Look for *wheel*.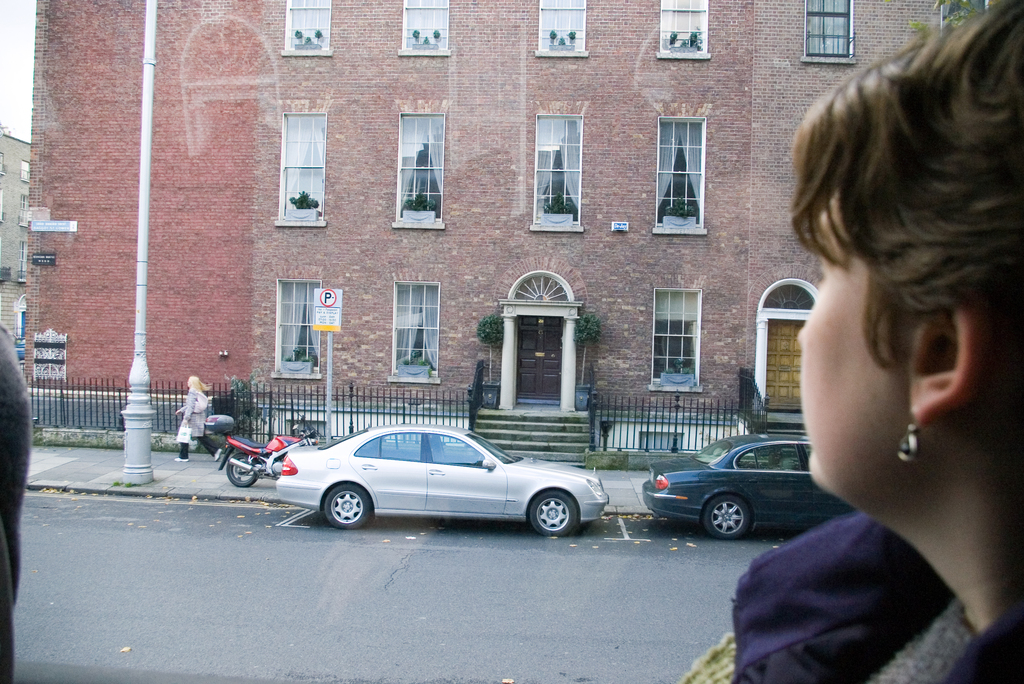
Found: 225 452 260 487.
